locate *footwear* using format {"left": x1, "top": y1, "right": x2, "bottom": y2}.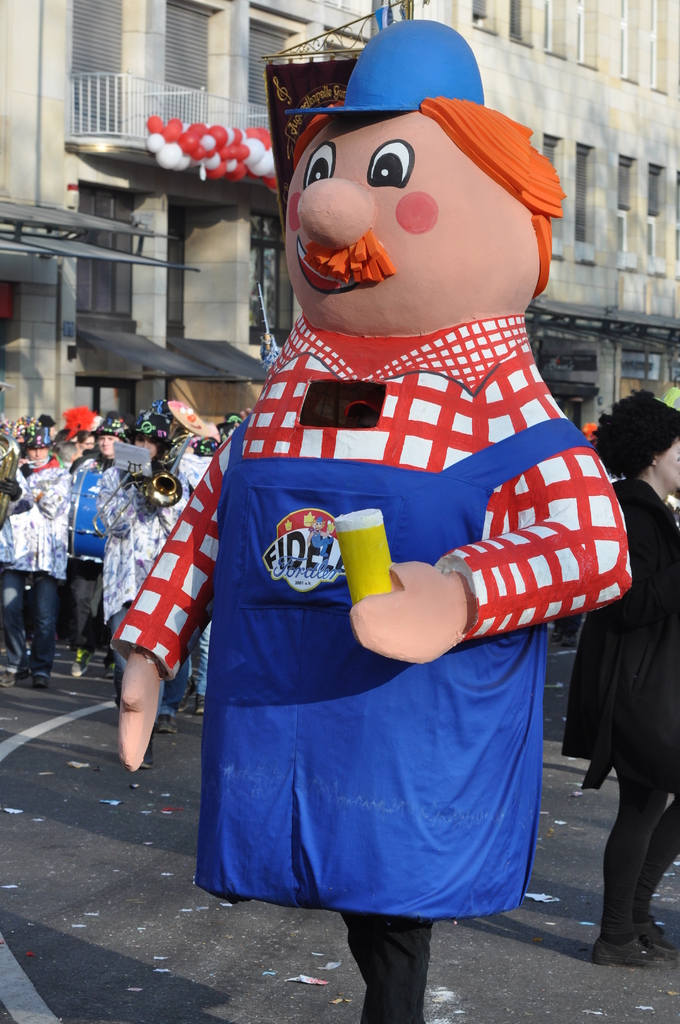
{"left": 158, "top": 702, "right": 177, "bottom": 735}.
